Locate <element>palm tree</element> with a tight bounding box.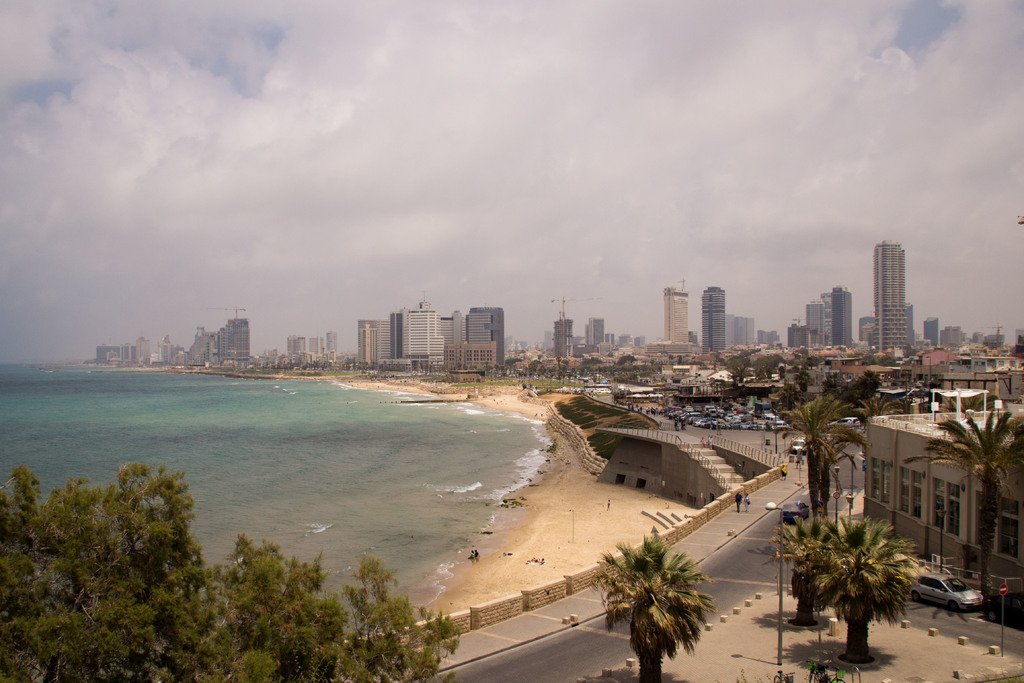
[x1=596, y1=530, x2=712, y2=677].
